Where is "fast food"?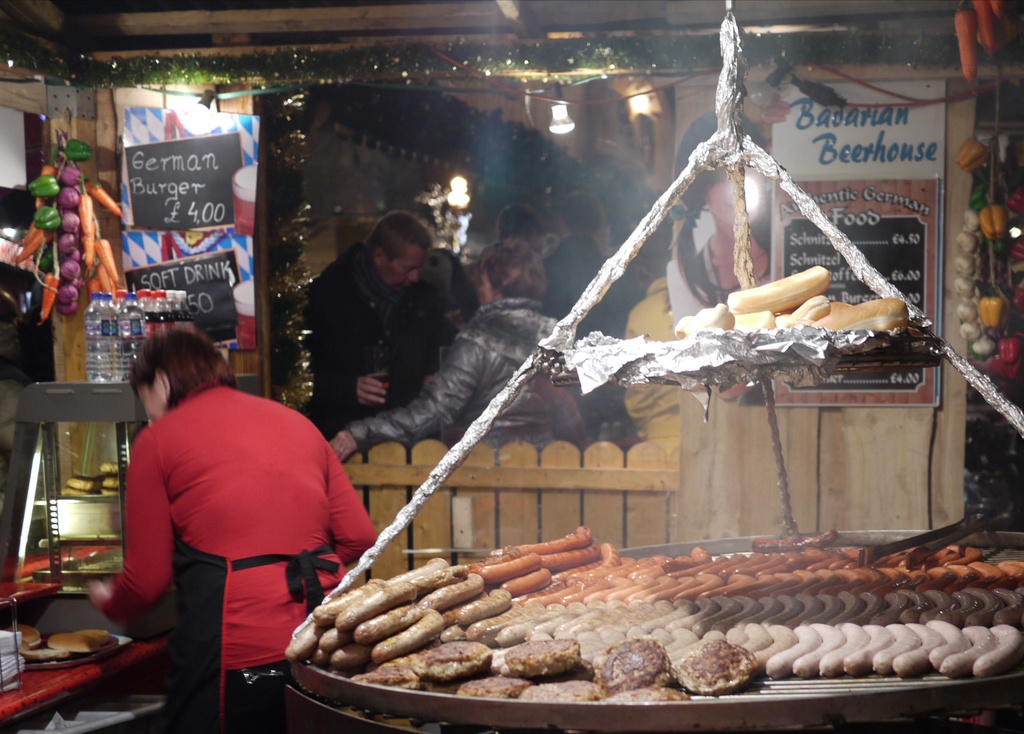
[591,639,674,687].
